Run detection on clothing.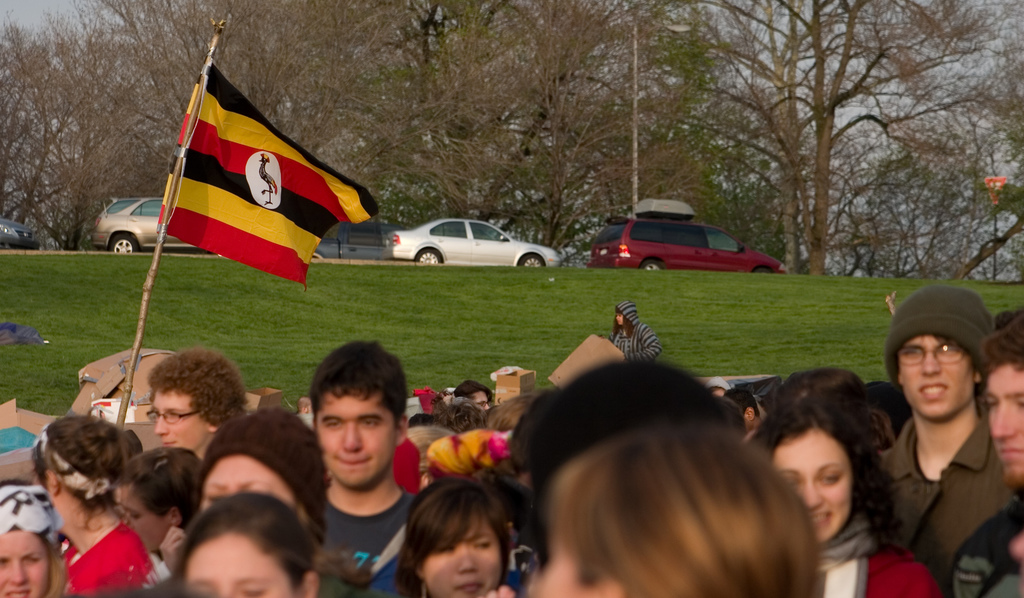
Result: locate(943, 489, 1023, 597).
